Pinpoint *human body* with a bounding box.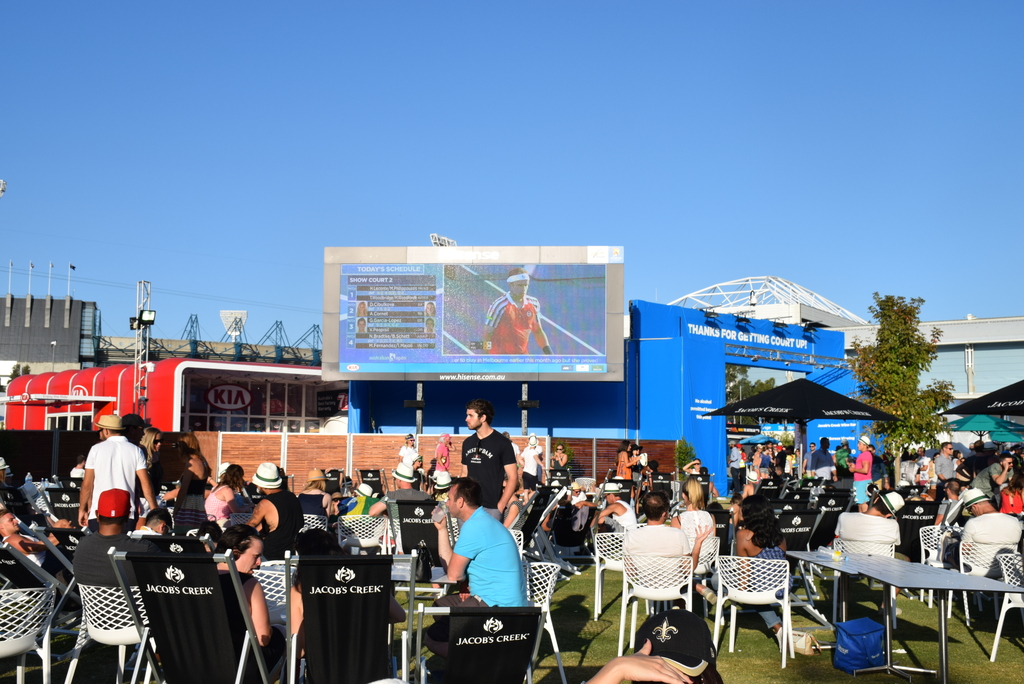
552:450:567:468.
